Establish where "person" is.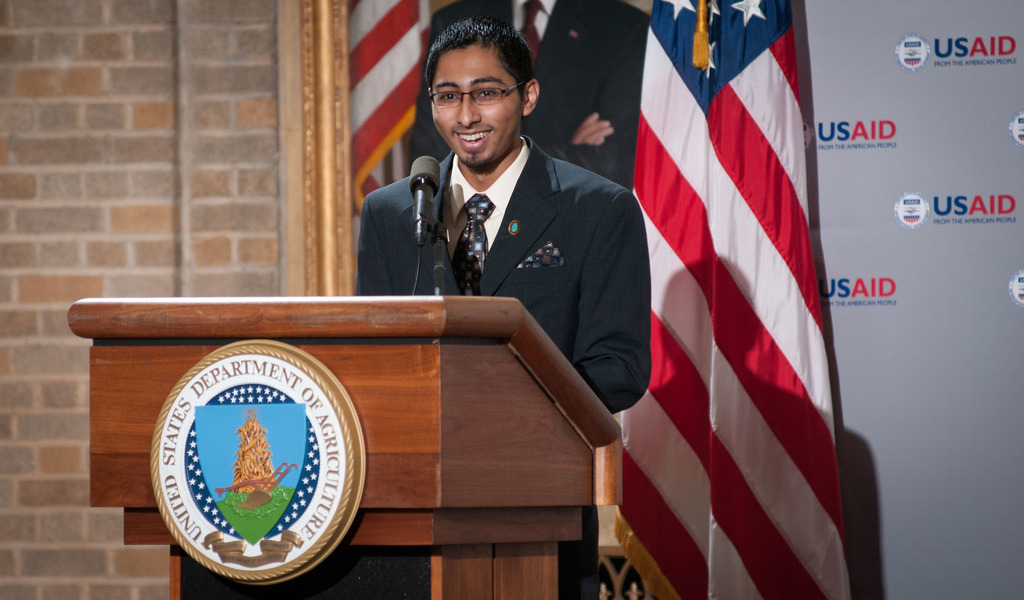
Established at (355, 17, 653, 599).
